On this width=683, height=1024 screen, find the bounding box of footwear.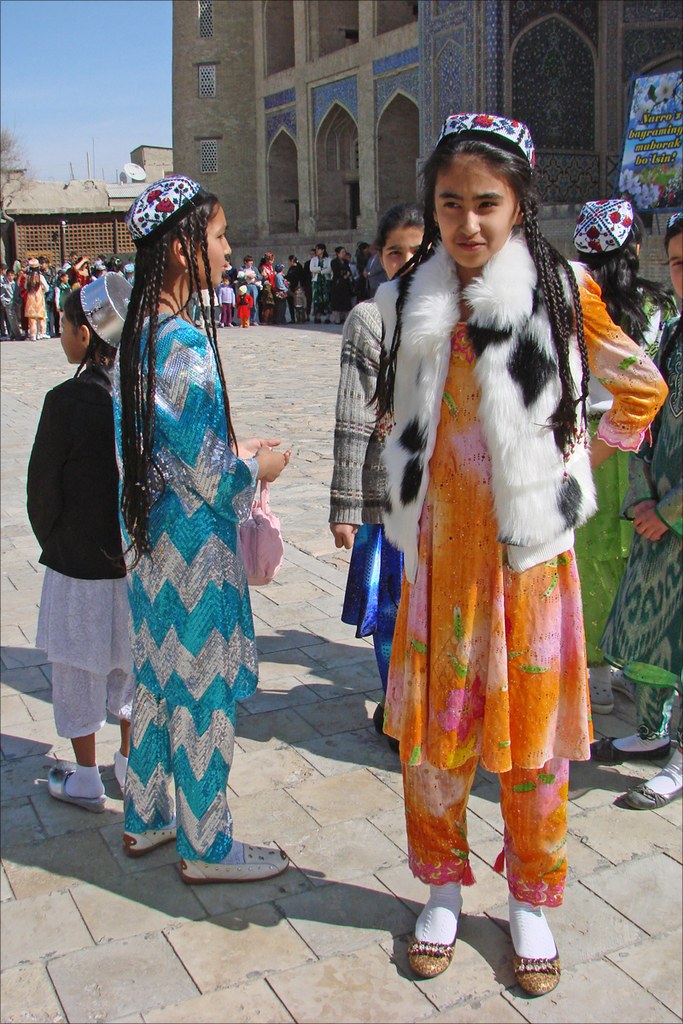
Bounding box: <box>38,333,52,338</box>.
